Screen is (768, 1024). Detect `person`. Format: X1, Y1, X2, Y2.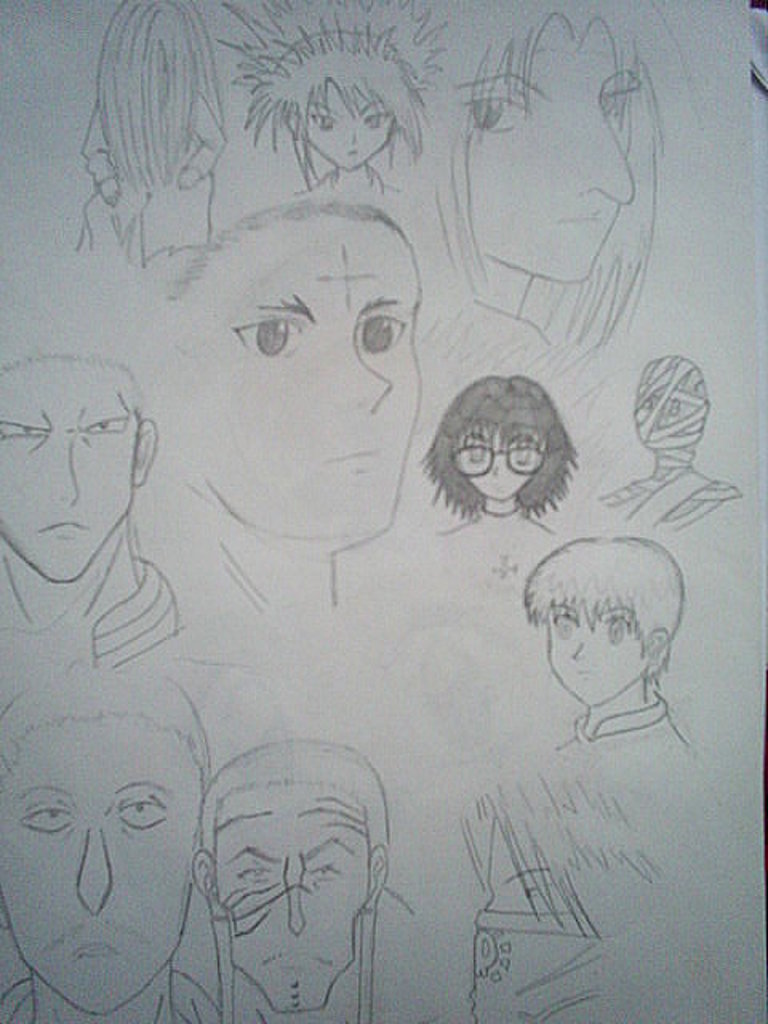
0, 318, 182, 664.
